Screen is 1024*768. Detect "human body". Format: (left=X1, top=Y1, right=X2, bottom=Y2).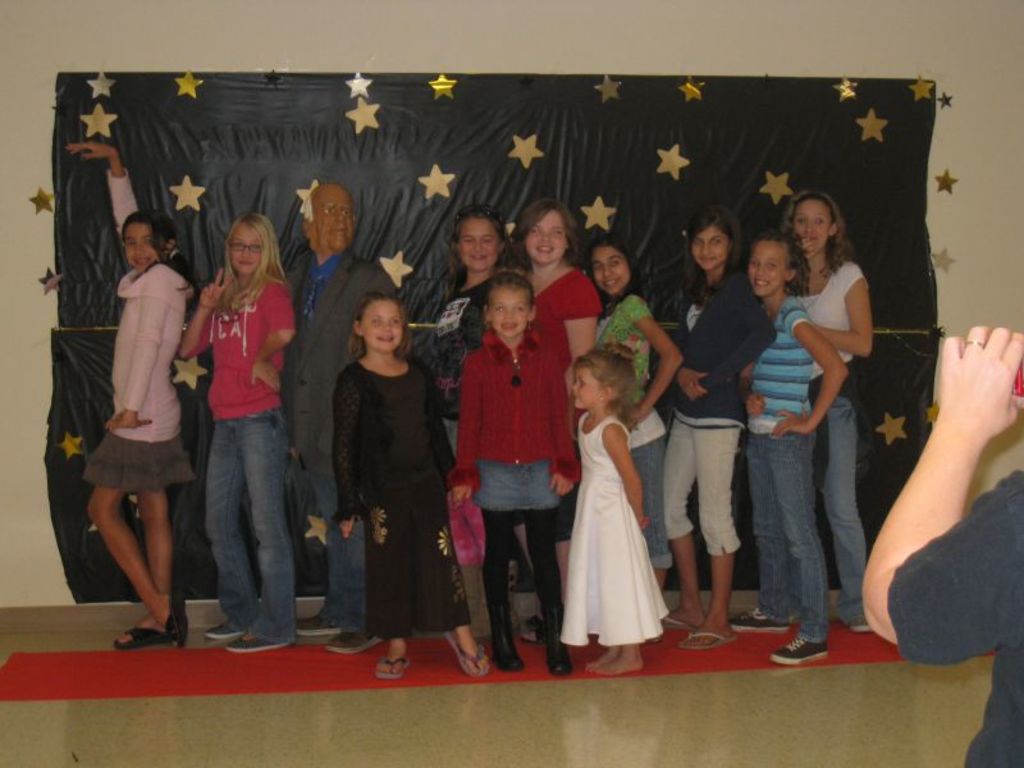
(left=55, top=201, right=210, bottom=646).
